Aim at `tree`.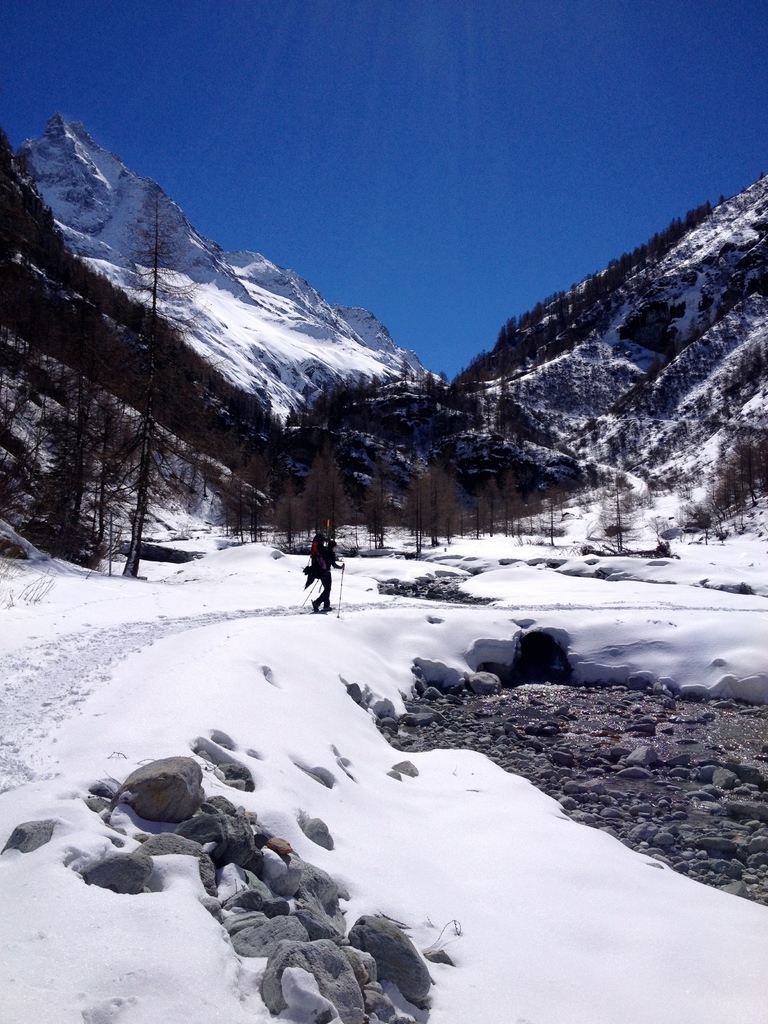
Aimed at BBox(600, 484, 637, 556).
